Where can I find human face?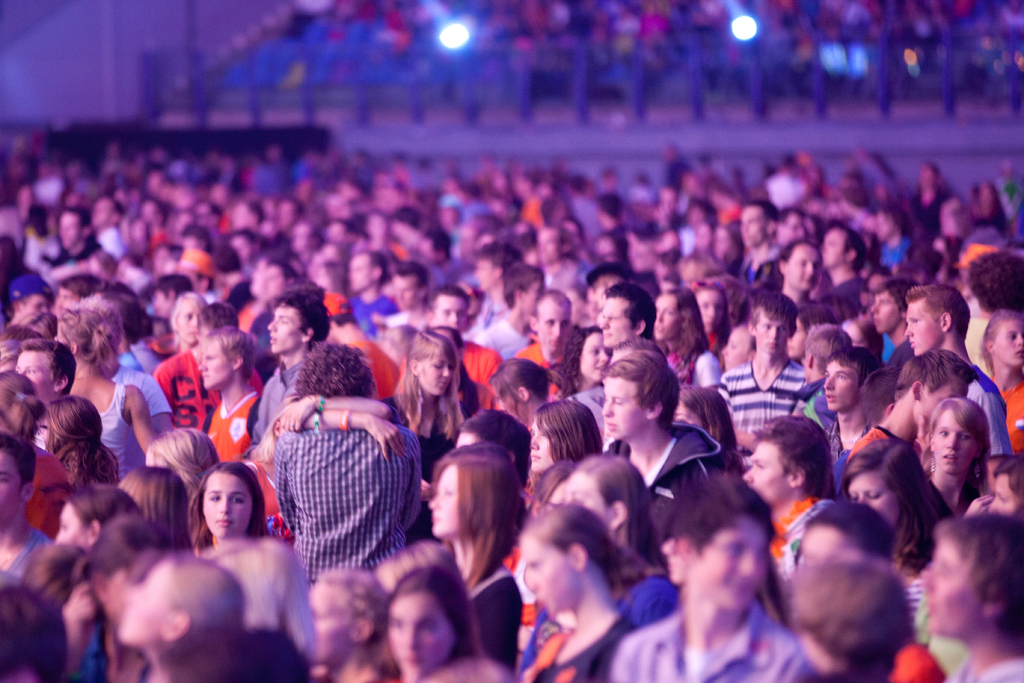
You can find it at x1=515, y1=538, x2=581, y2=615.
